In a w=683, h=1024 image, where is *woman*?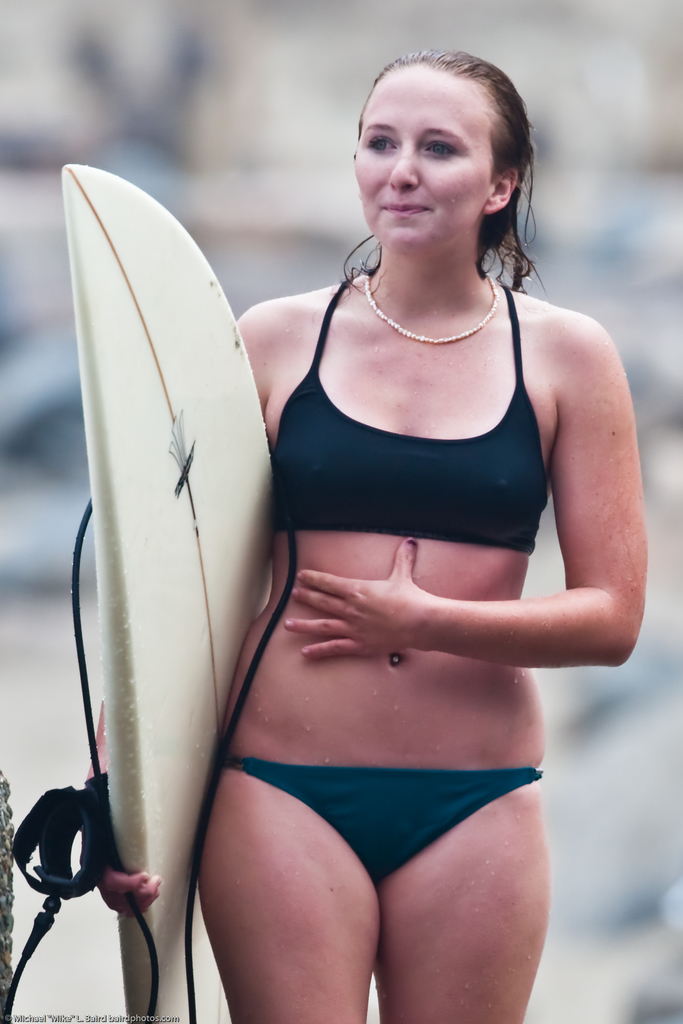
157:64:648:993.
